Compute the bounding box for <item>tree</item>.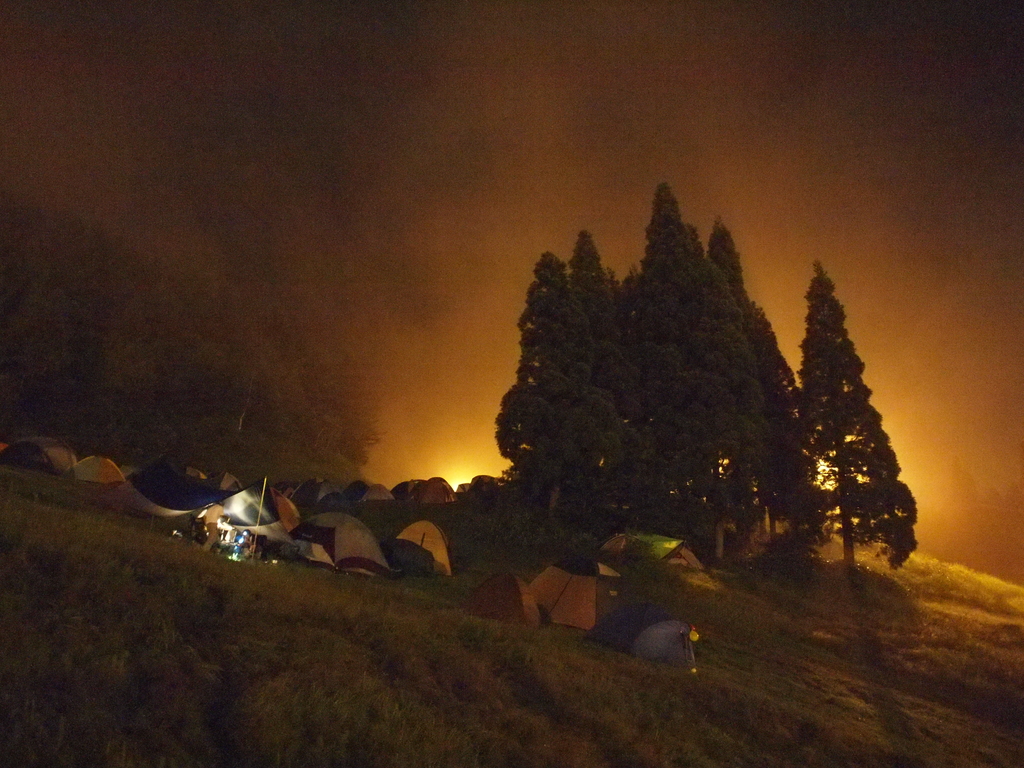
x1=698, y1=216, x2=828, y2=541.
